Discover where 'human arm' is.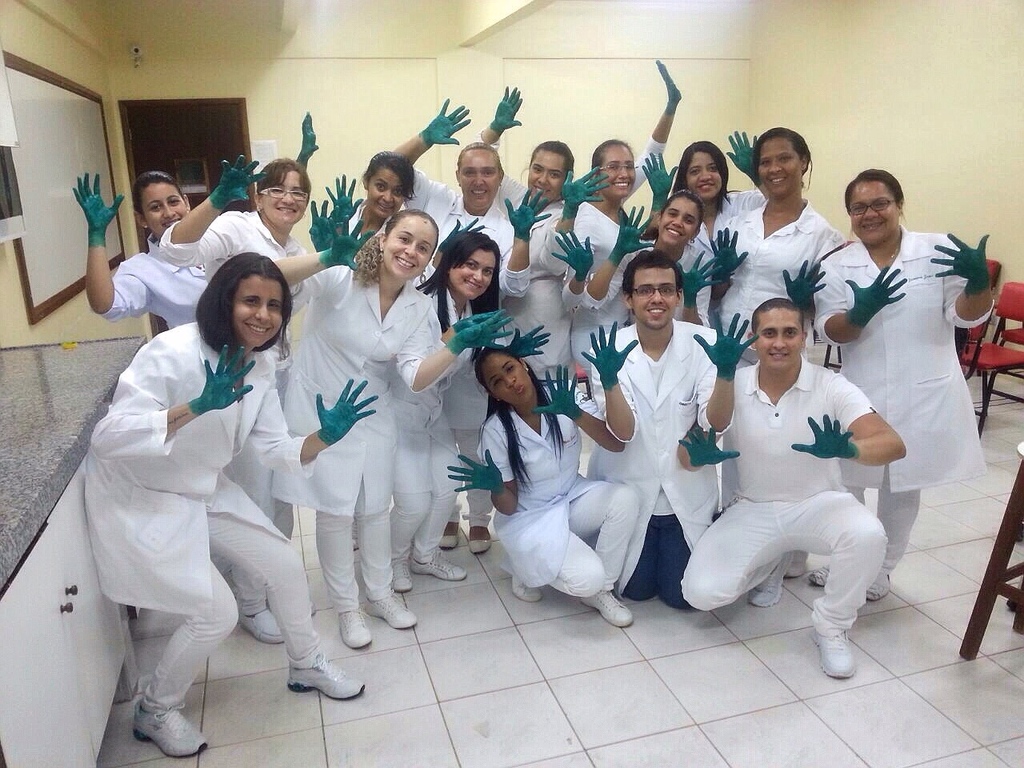
Discovered at {"x1": 86, "y1": 338, "x2": 262, "y2": 458}.
